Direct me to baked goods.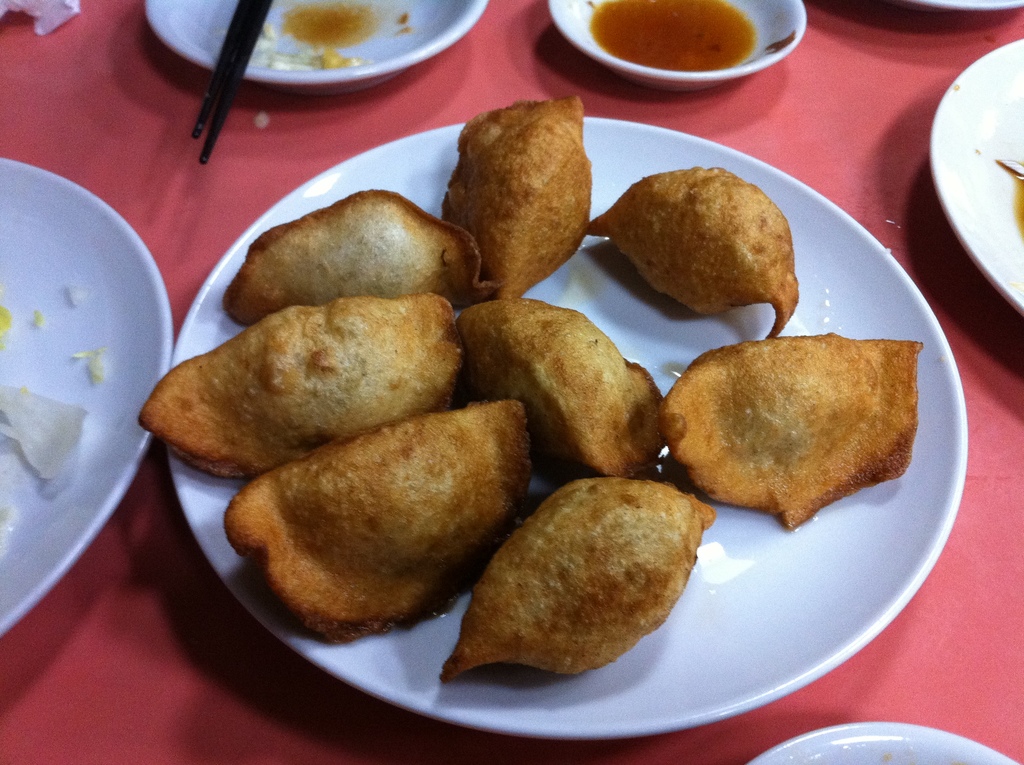
Direction: rect(223, 403, 527, 646).
